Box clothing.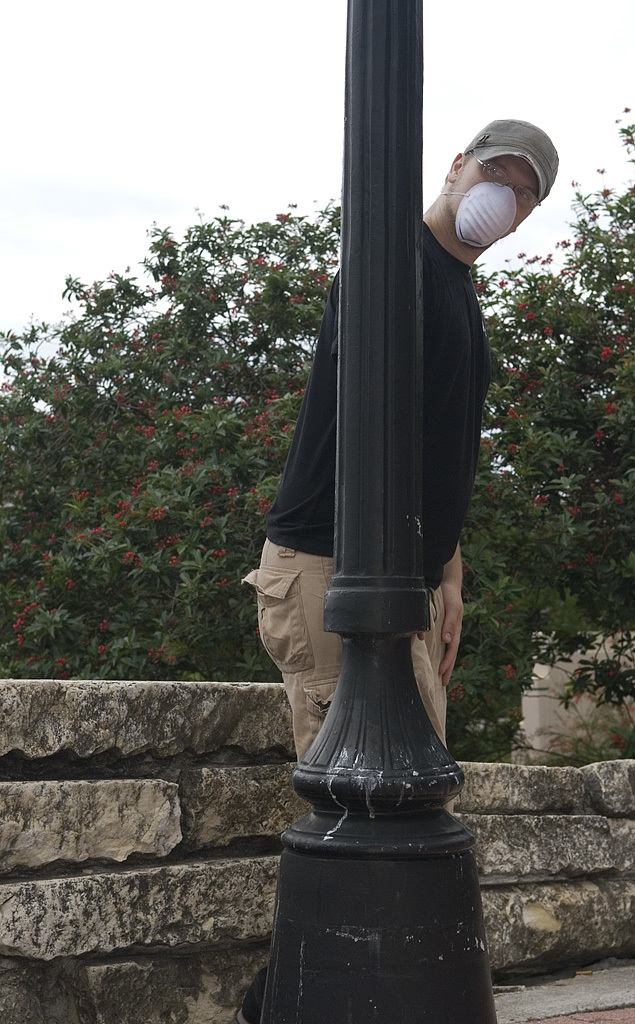
{"x1": 247, "y1": 108, "x2": 513, "y2": 714}.
